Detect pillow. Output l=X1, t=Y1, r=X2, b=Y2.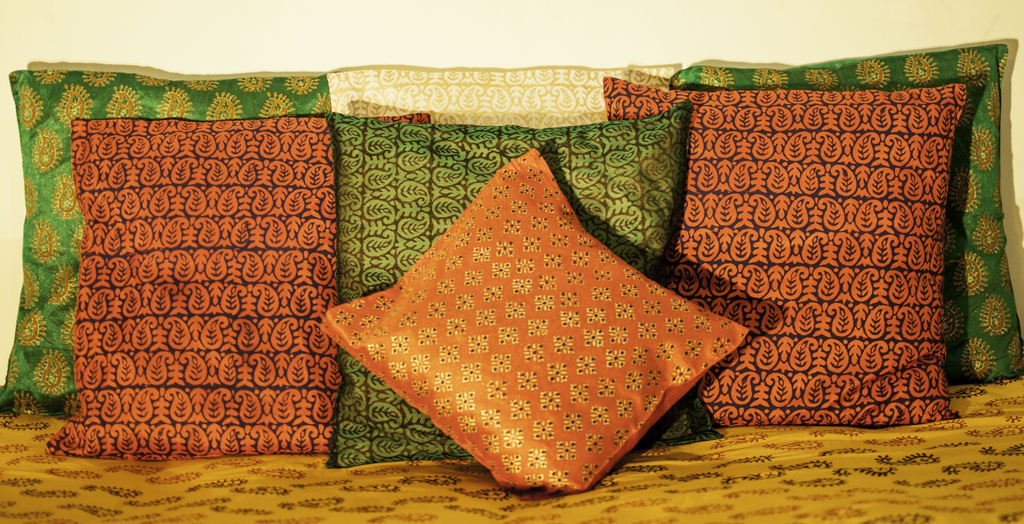
l=30, t=116, r=341, b=456.
